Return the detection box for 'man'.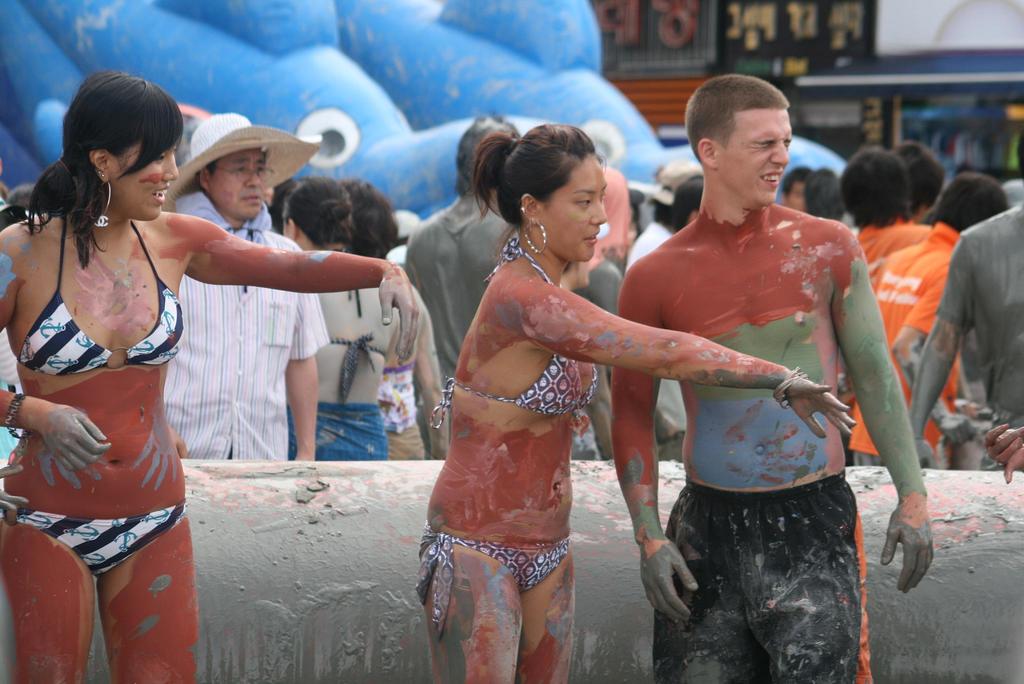
<region>161, 113, 330, 462</region>.
